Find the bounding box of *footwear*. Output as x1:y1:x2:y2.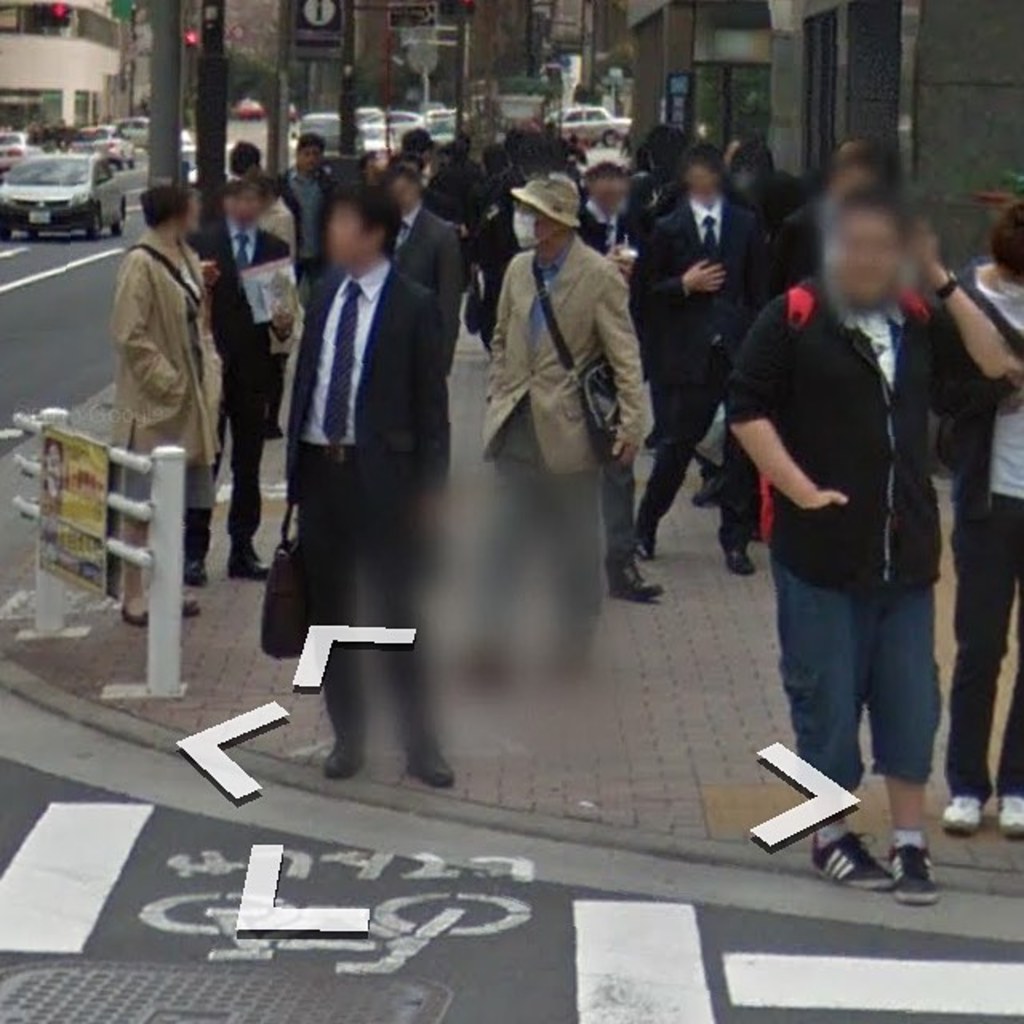
230:550:270:579.
